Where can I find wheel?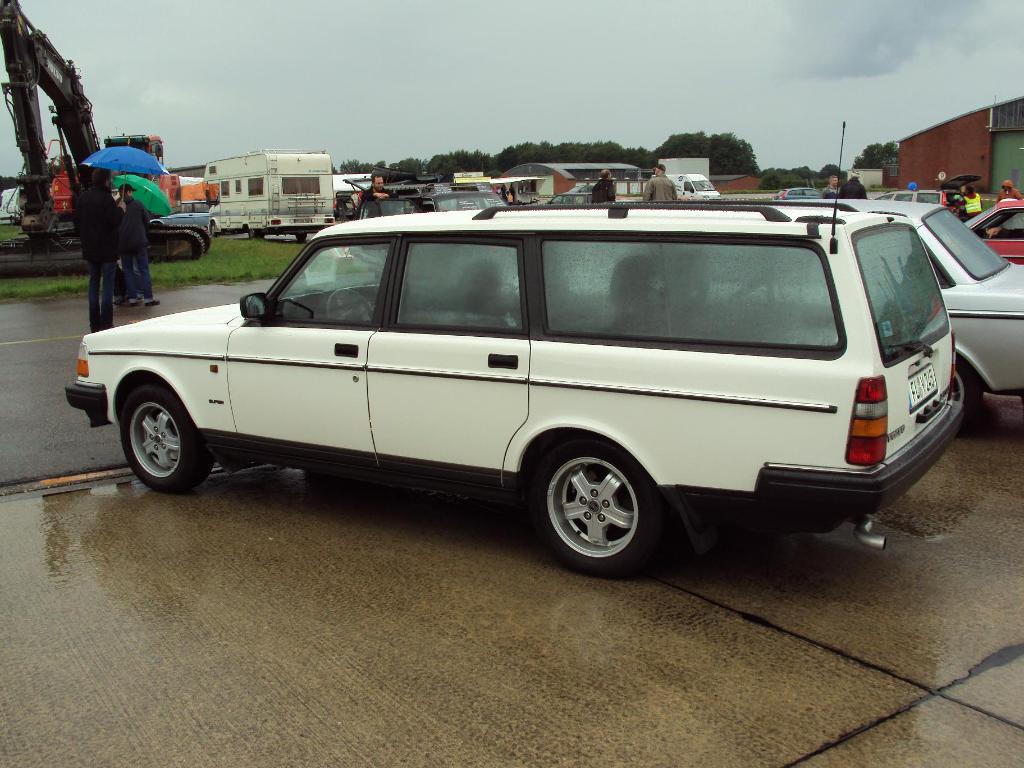
You can find it at x1=292, y1=233, x2=304, y2=241.
